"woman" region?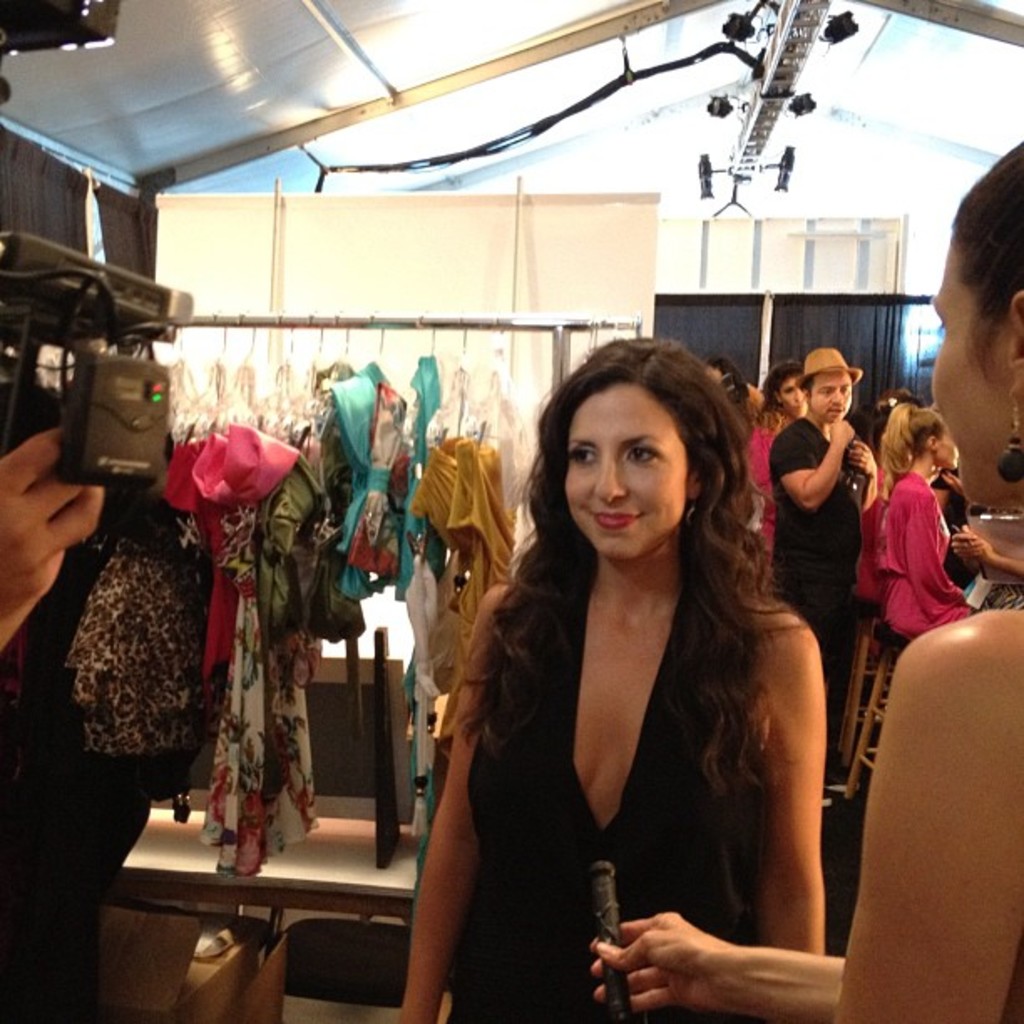
locate(402, 328, 827, 1022)
